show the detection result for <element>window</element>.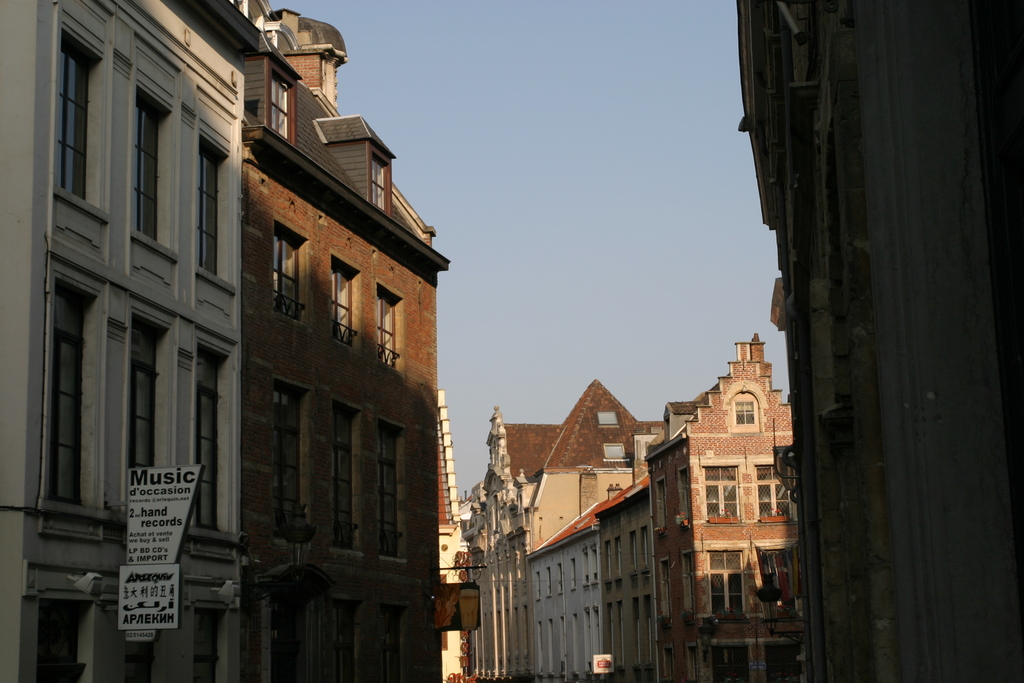
detection(602, 541, 609, 584).
